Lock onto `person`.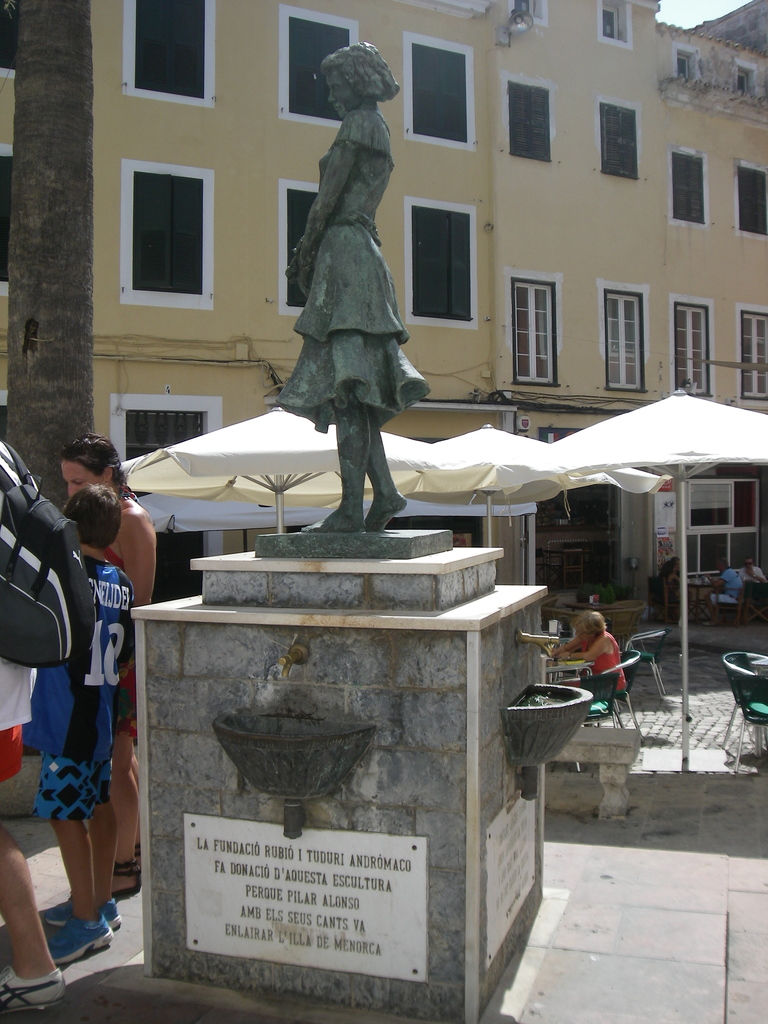
Locked: {"x1": 22, "y1": 472, "x2": 150, "y2": 977}.
